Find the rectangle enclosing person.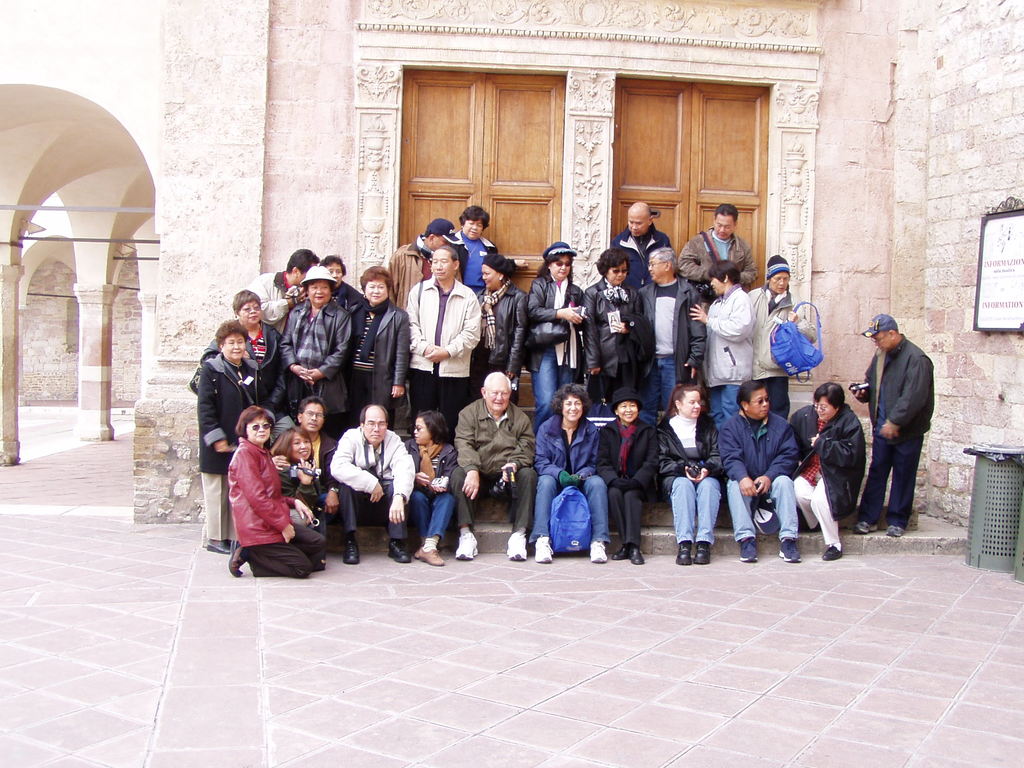
[x1=788, y1=383, x2=866, y2=563].
